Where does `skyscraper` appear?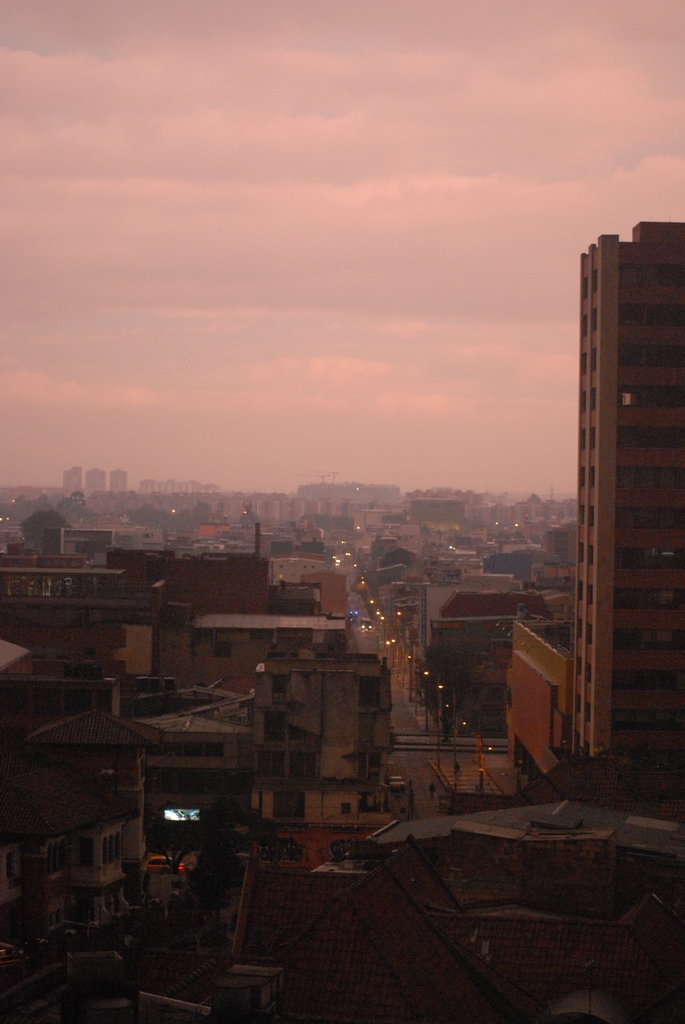
Appears at bbox=[430, 572, 563, 733].
